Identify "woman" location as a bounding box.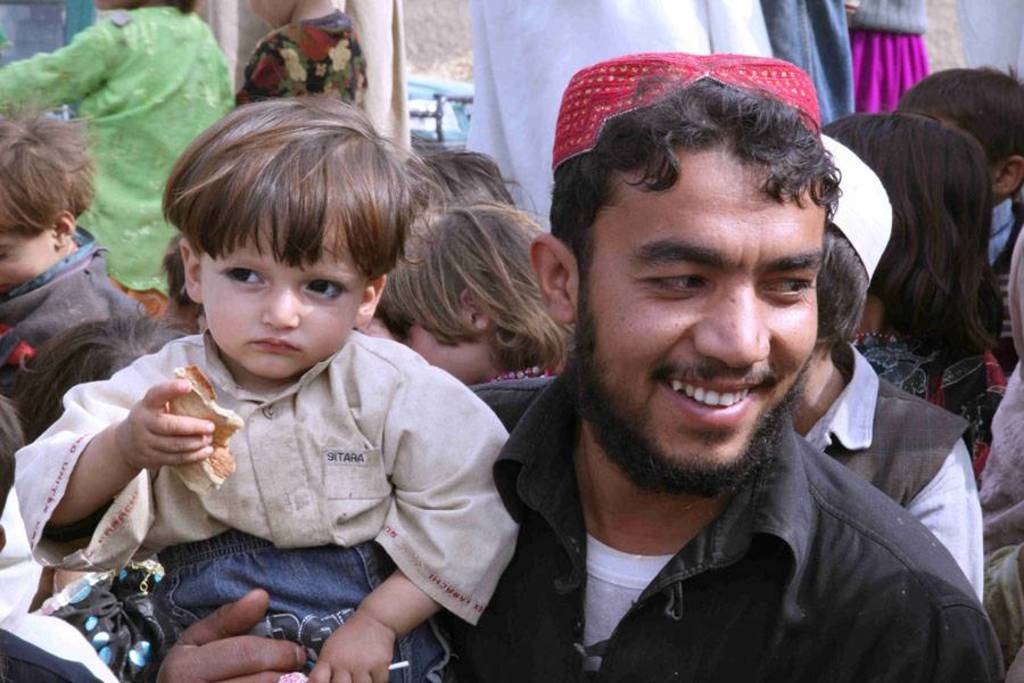
pyautogui.locateOnScreen(819, 109, 1007, 475).
